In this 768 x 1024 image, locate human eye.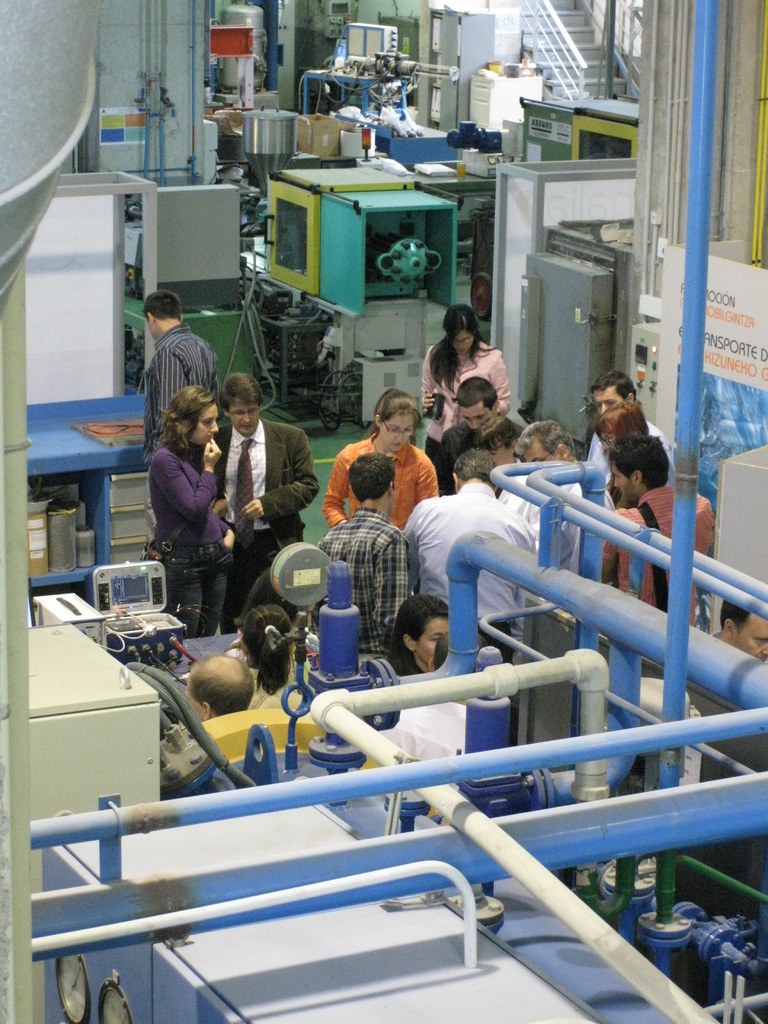
Bounding box: <bbox>462, 417, 471, 424</bbox>.
